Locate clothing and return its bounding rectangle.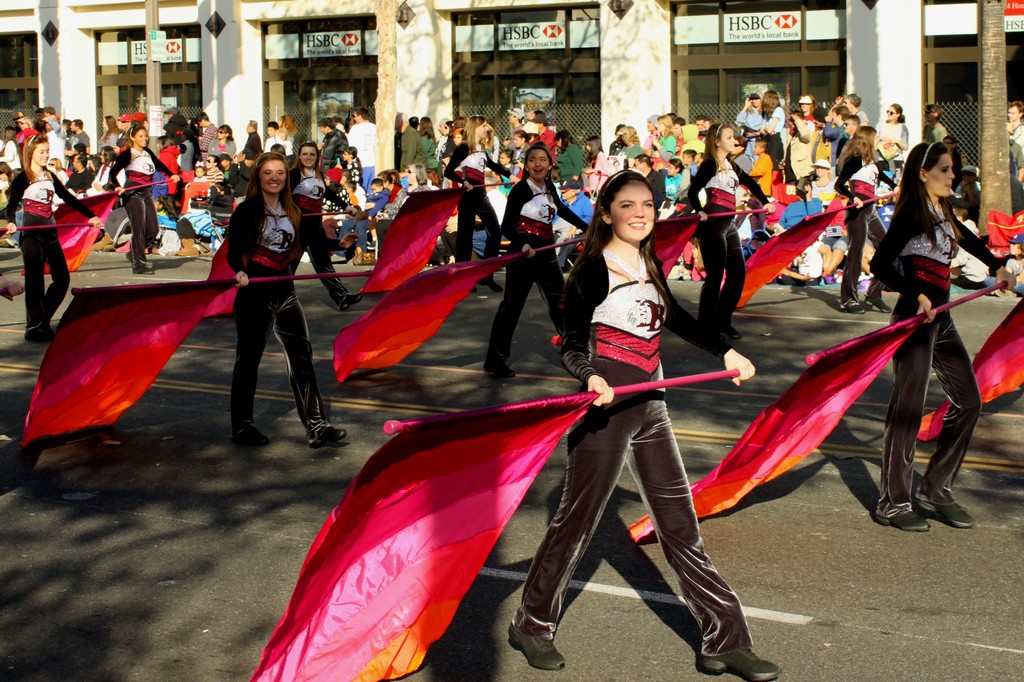
[left=871, top=197, right=999, bottom=498].
